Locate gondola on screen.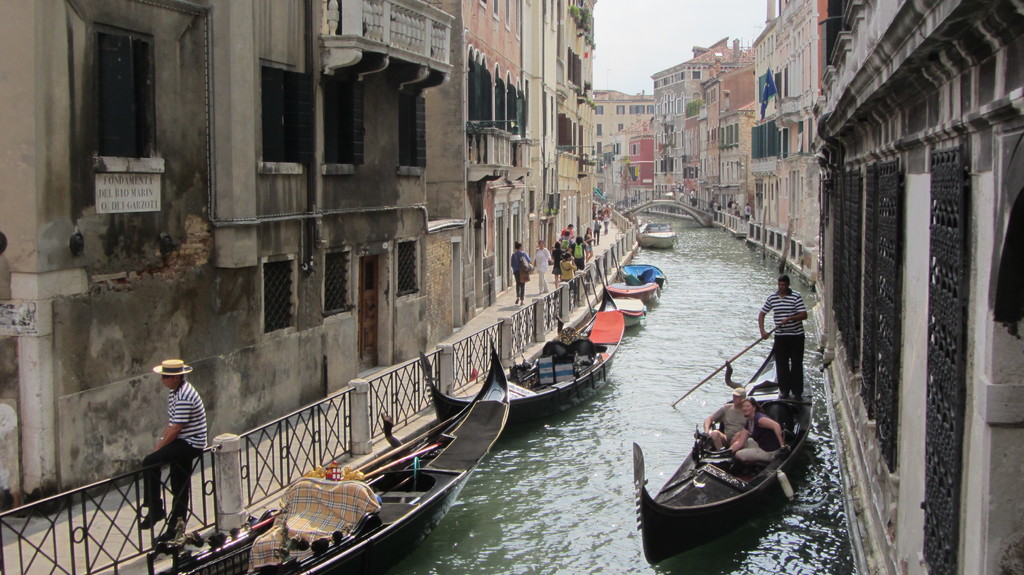
On screen at Rect(142, 331, 515, 574).
